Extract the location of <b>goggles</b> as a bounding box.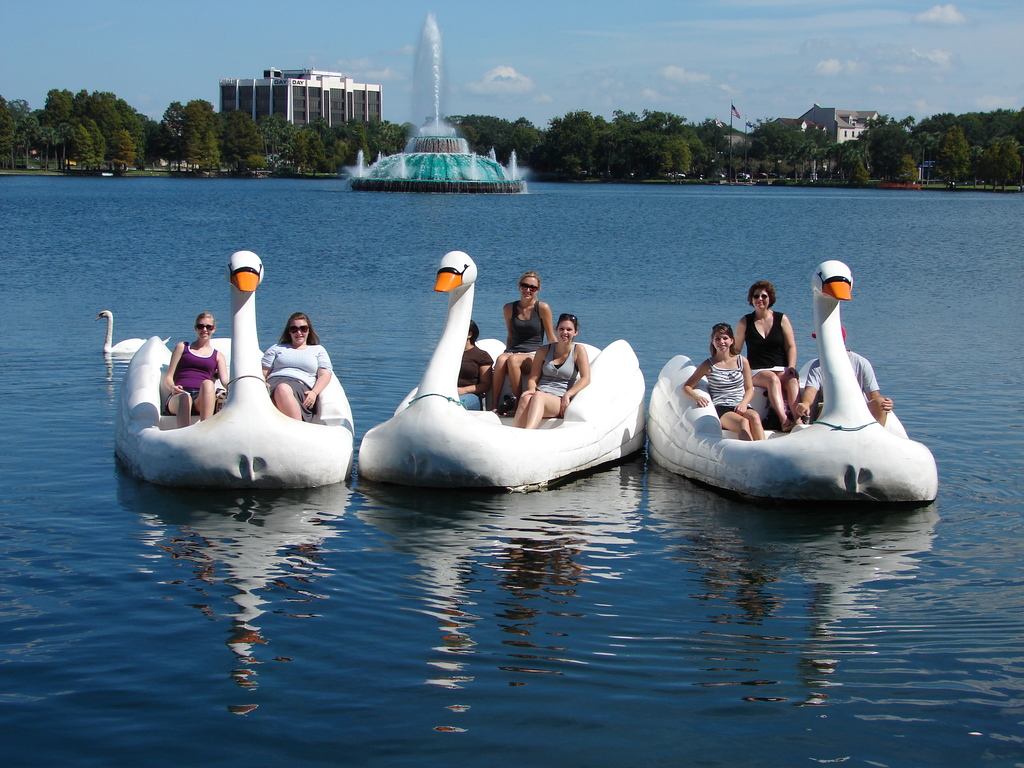
Rect(522, 285, 538, 293).
